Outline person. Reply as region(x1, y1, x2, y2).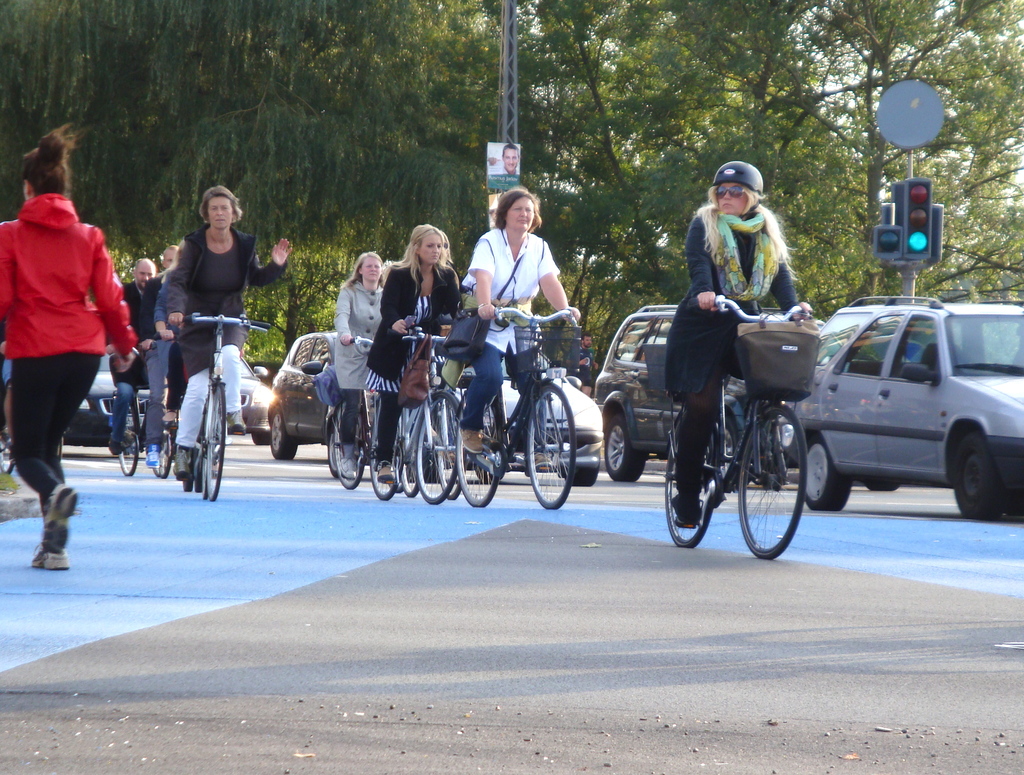
region(362, 227, 461, 490).
